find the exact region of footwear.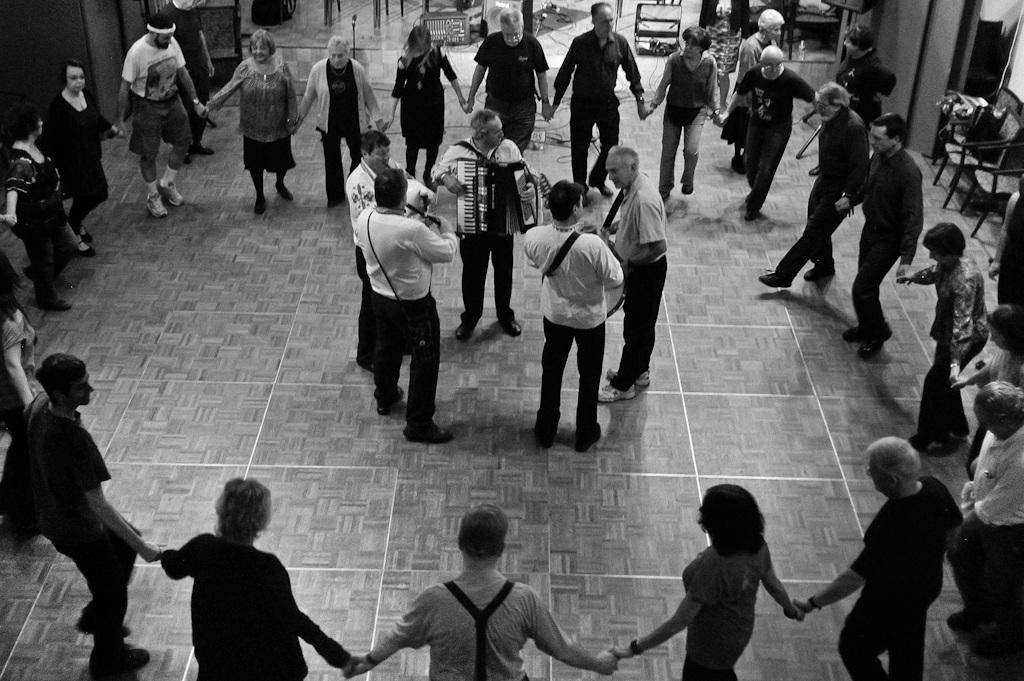
Exact region: left=678, top=182, right=700, bottom=196.
